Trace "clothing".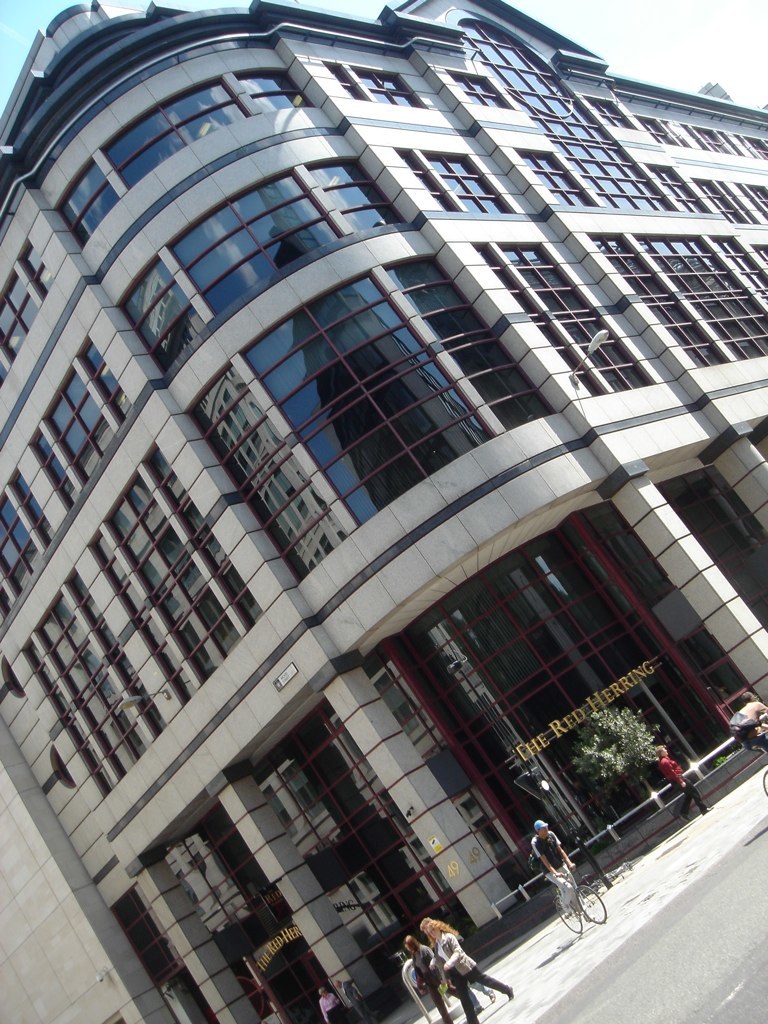
Traced to box=[440, 927, 513, 1023].
